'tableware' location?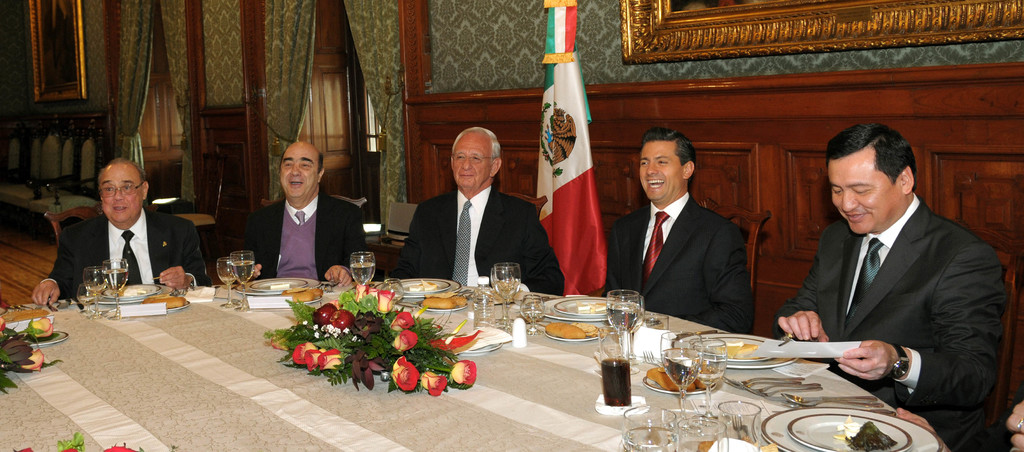
136/294/190/312
